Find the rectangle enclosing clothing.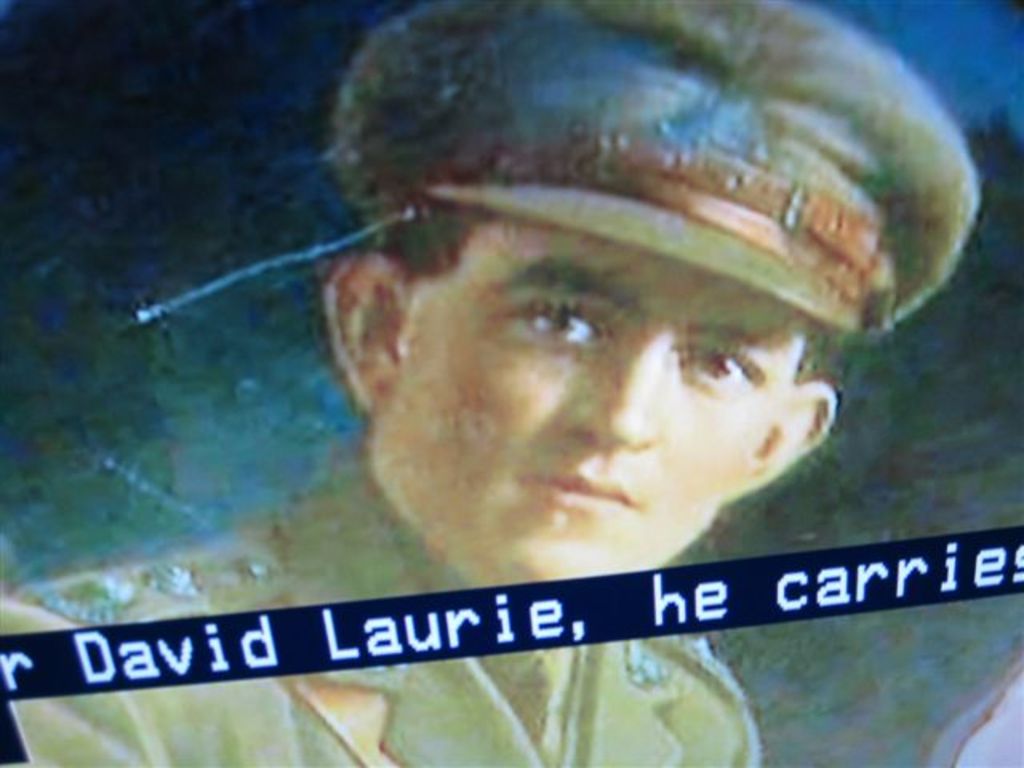
left=0, top=414, right=779, bottom=766.
